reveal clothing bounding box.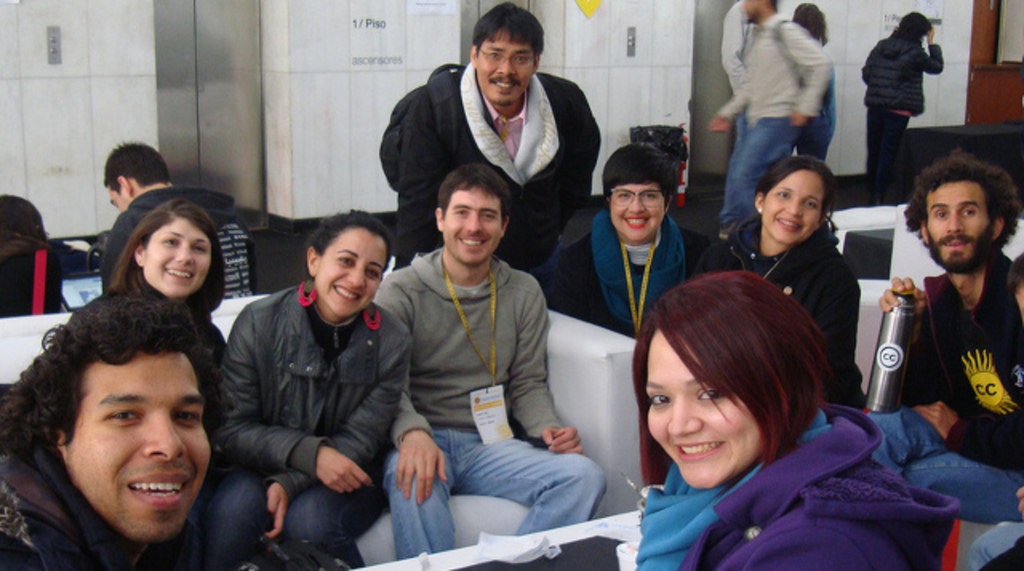
Revealed: {"left": 112, "top": 266, "right": 230, "bottom": 376}.
